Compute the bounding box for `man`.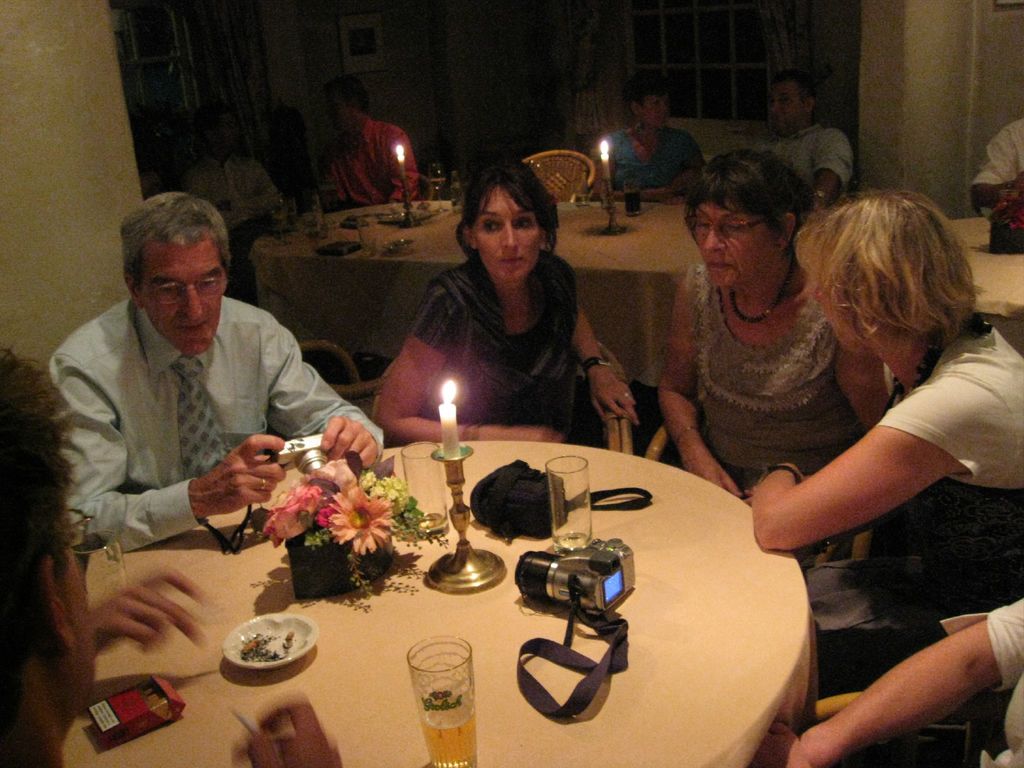
[0, 346, 96, 767].
